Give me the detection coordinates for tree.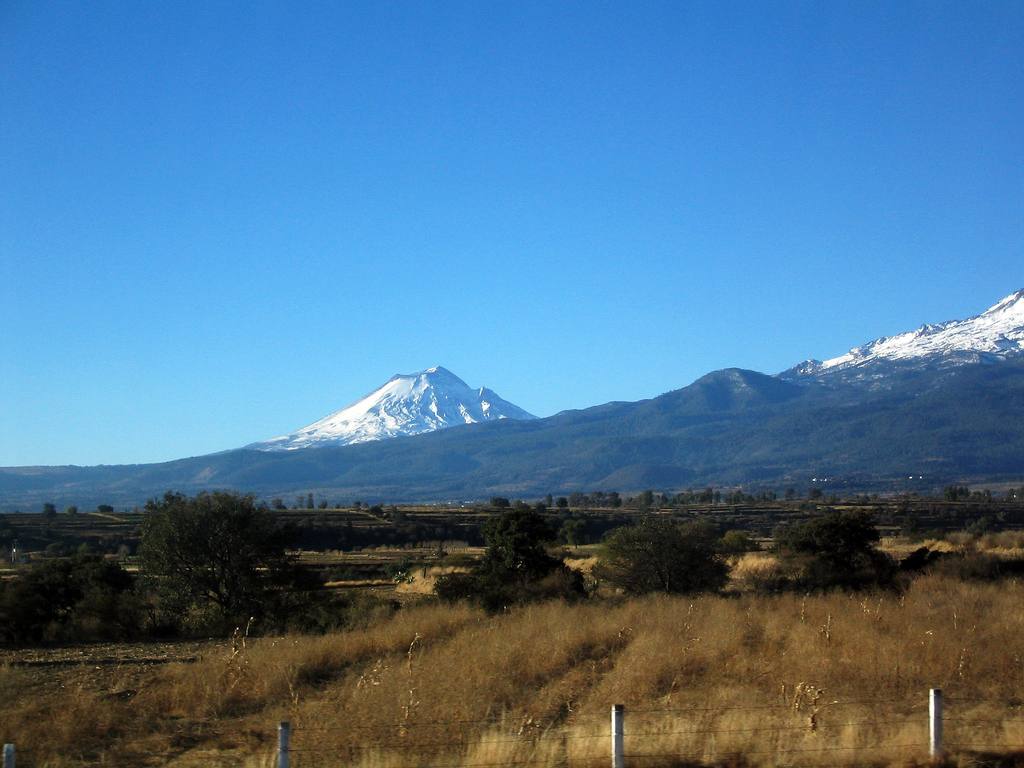
(589, 513, 731, 596).
